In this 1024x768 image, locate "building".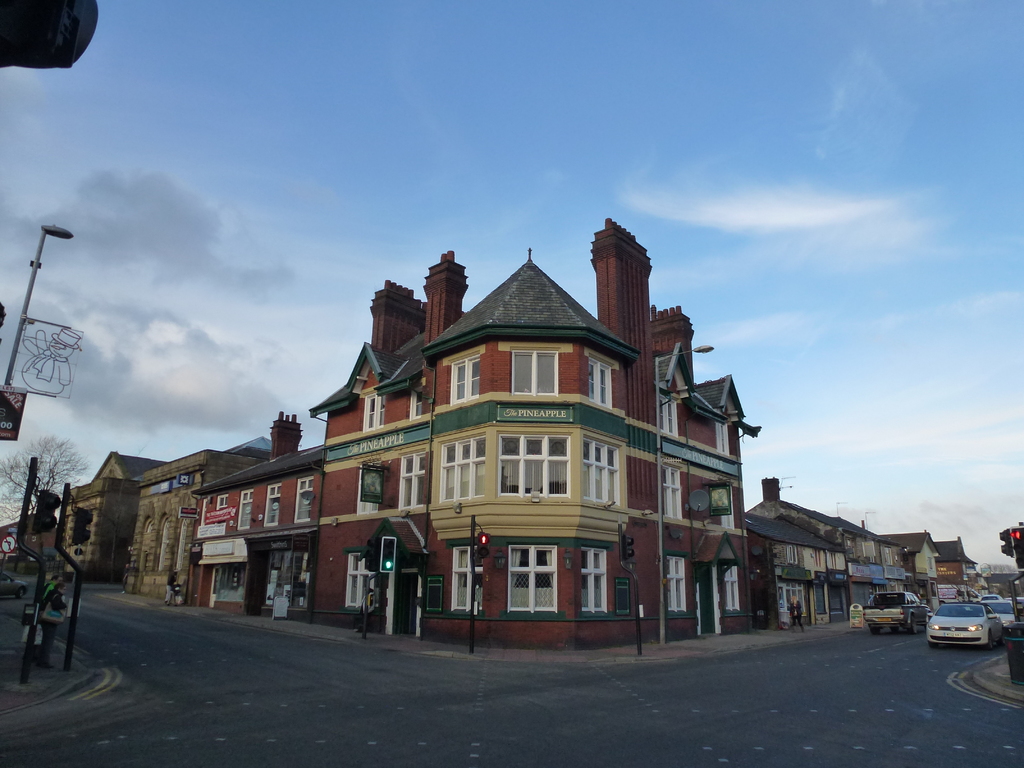
Bounding box: detection(63, 451, 167, 583).
